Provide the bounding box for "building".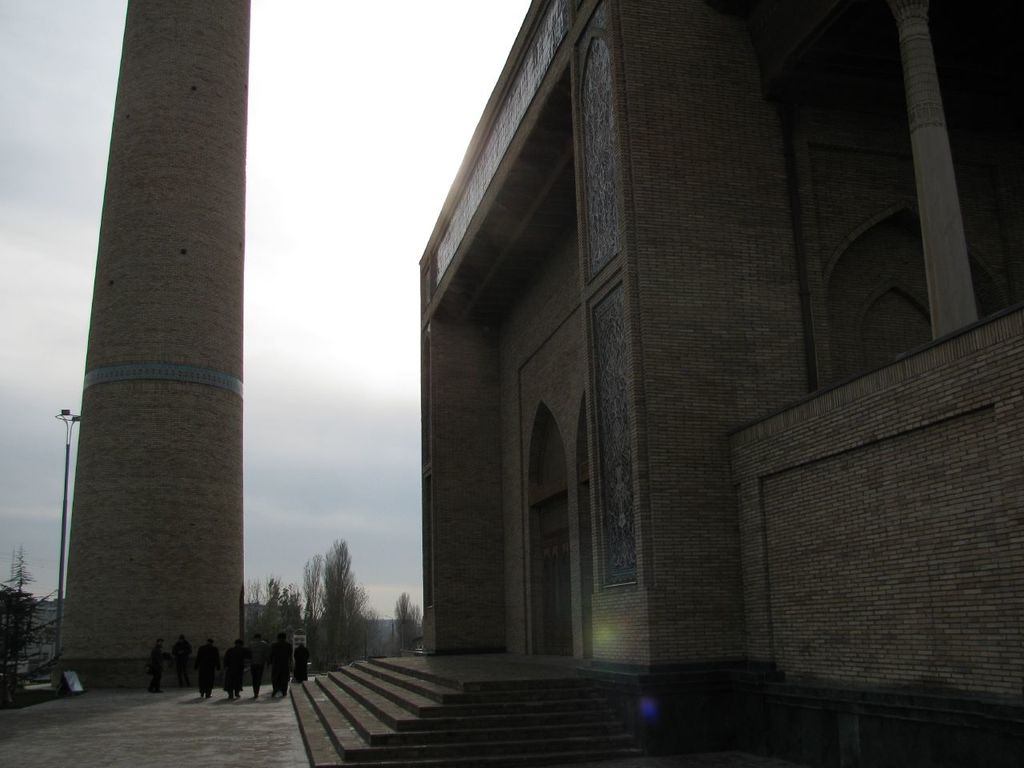
x1=415 y1=0 x2=1023 y2=762.
